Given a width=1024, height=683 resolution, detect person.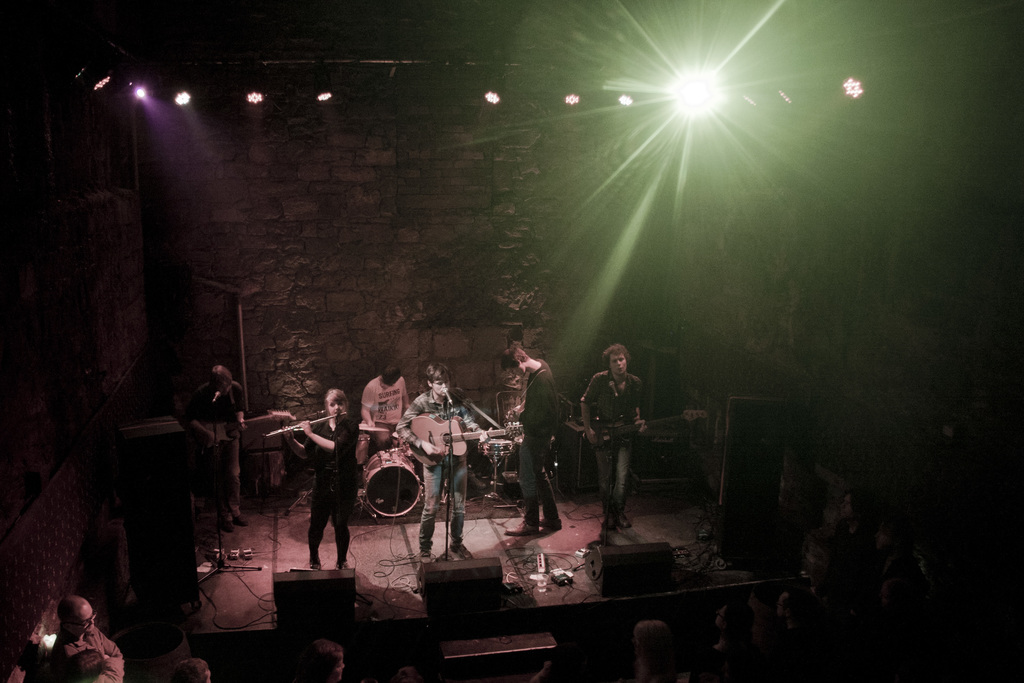
select_region(826, 483, 886, 585).
